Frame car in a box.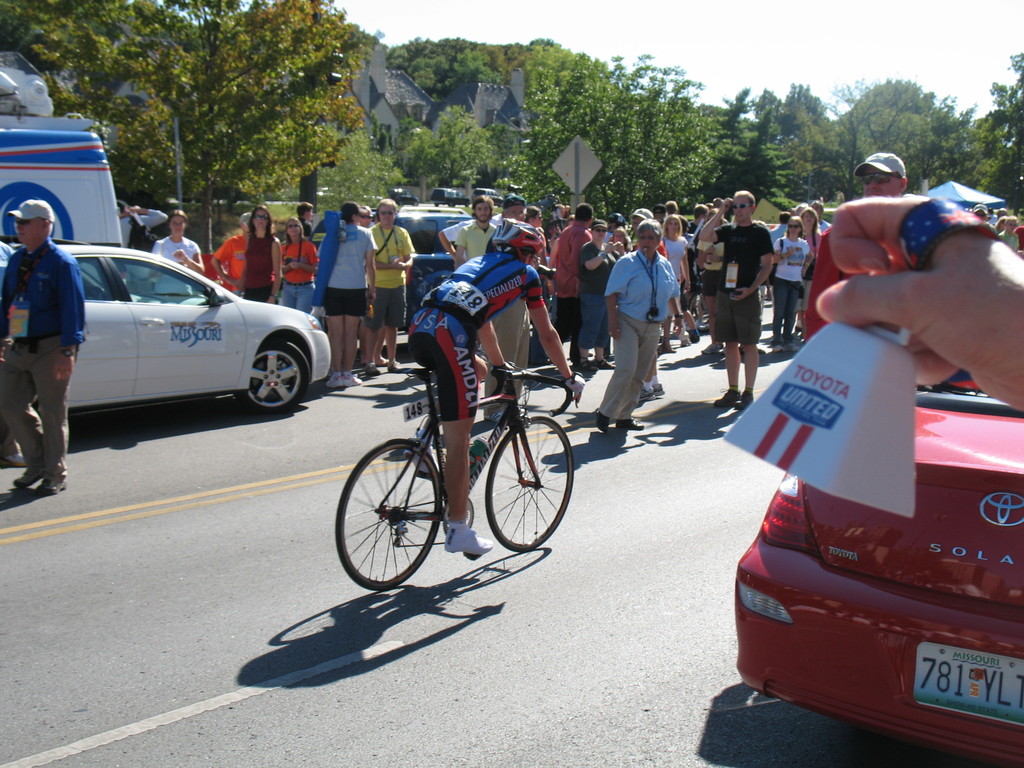
737, 372, 1023, 767.
